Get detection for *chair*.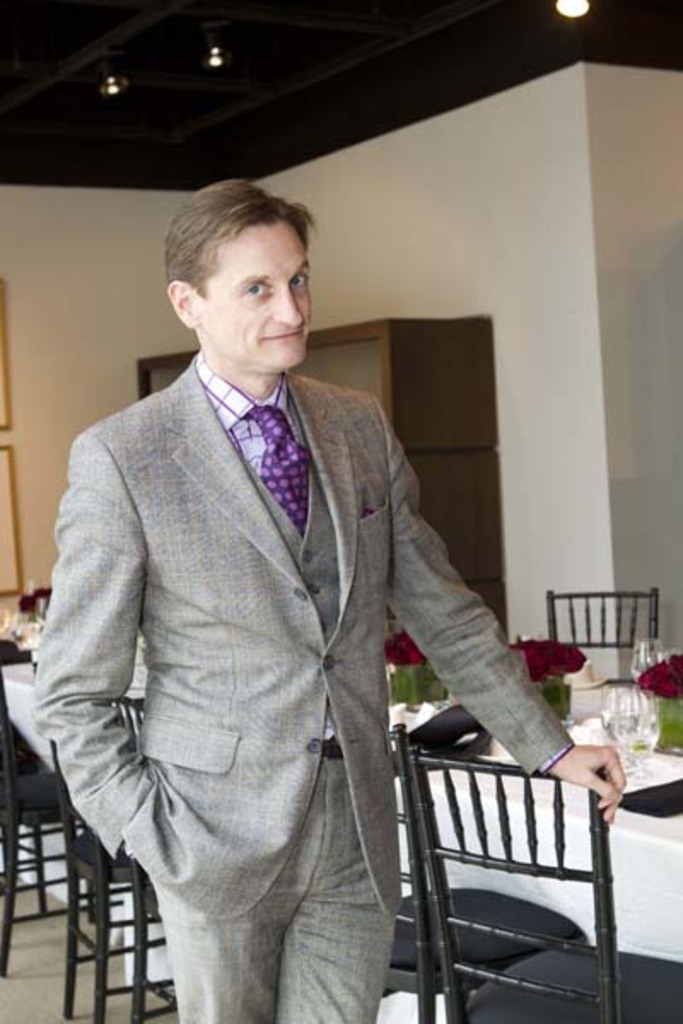
Detection: (381, 722, 586, 1022).
